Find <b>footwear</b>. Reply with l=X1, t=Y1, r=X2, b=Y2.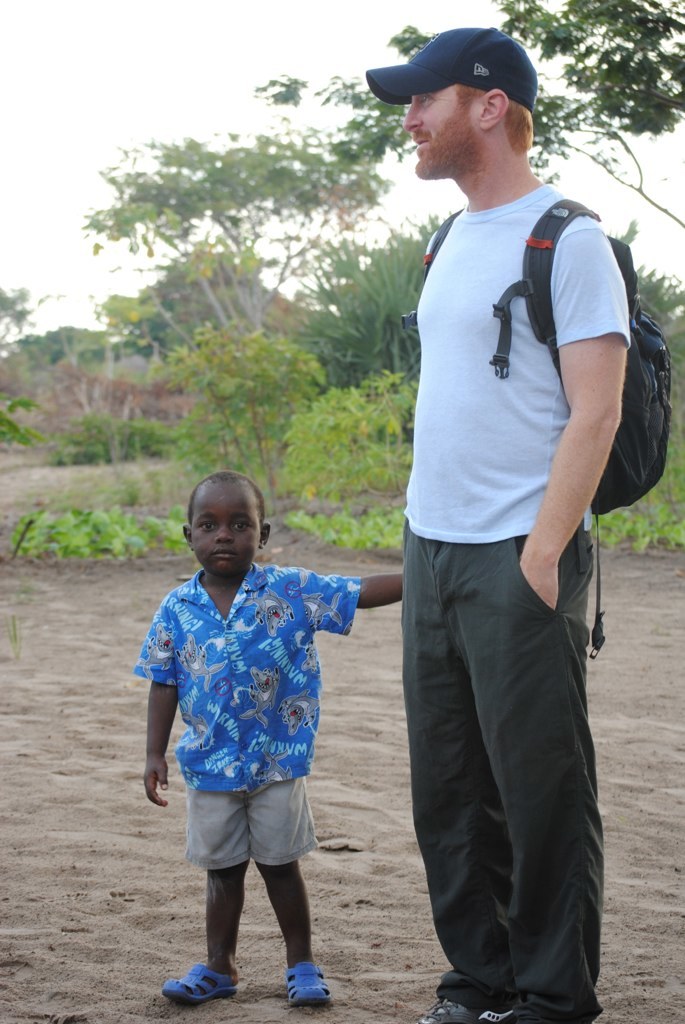
l=162, t=950, r=239, b=1005.
